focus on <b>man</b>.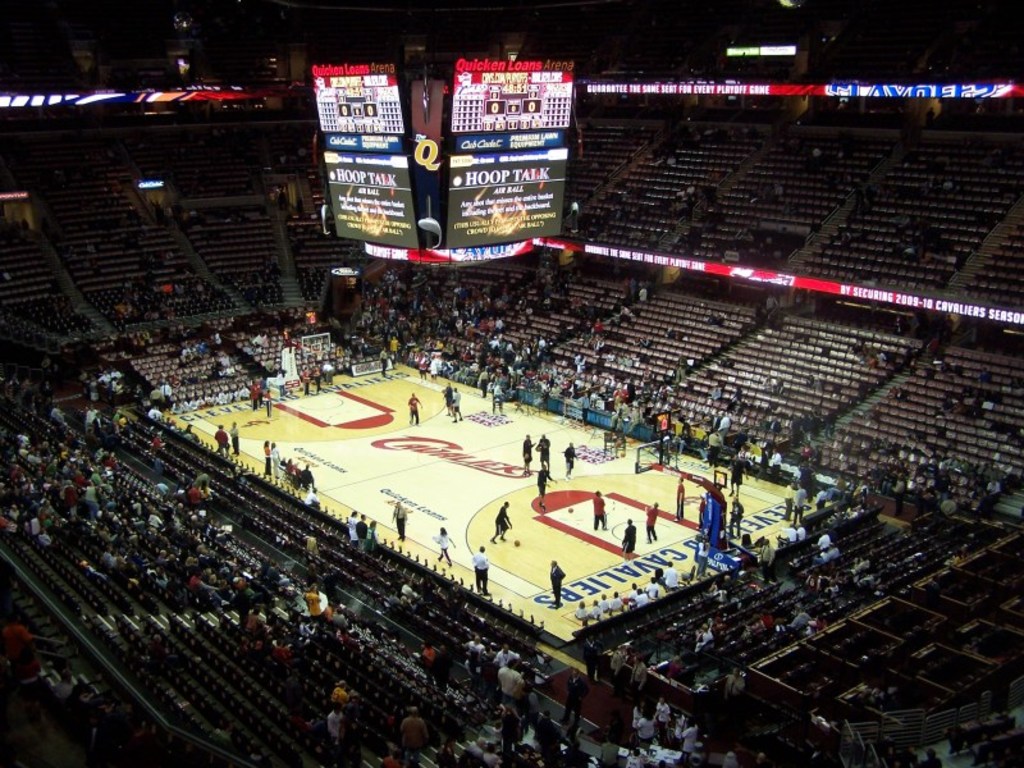
Focused at 492:641:524:671.
